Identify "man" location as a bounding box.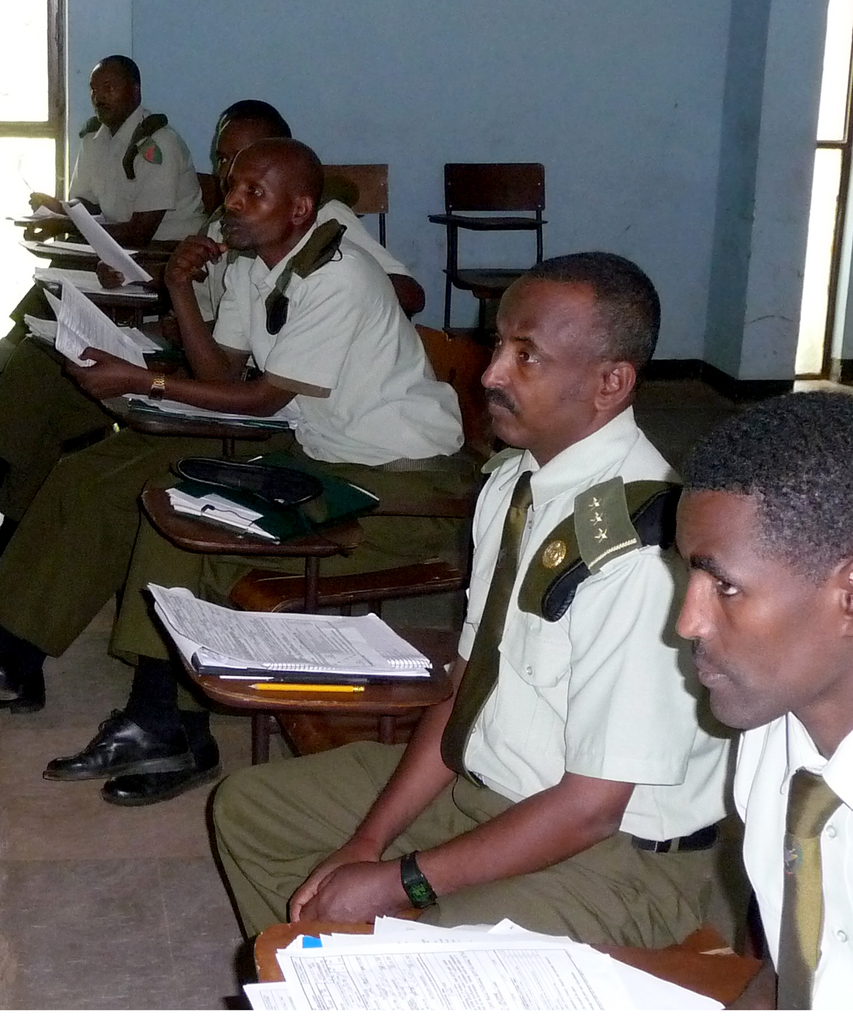
Rect(0, 118, 423, 719).
